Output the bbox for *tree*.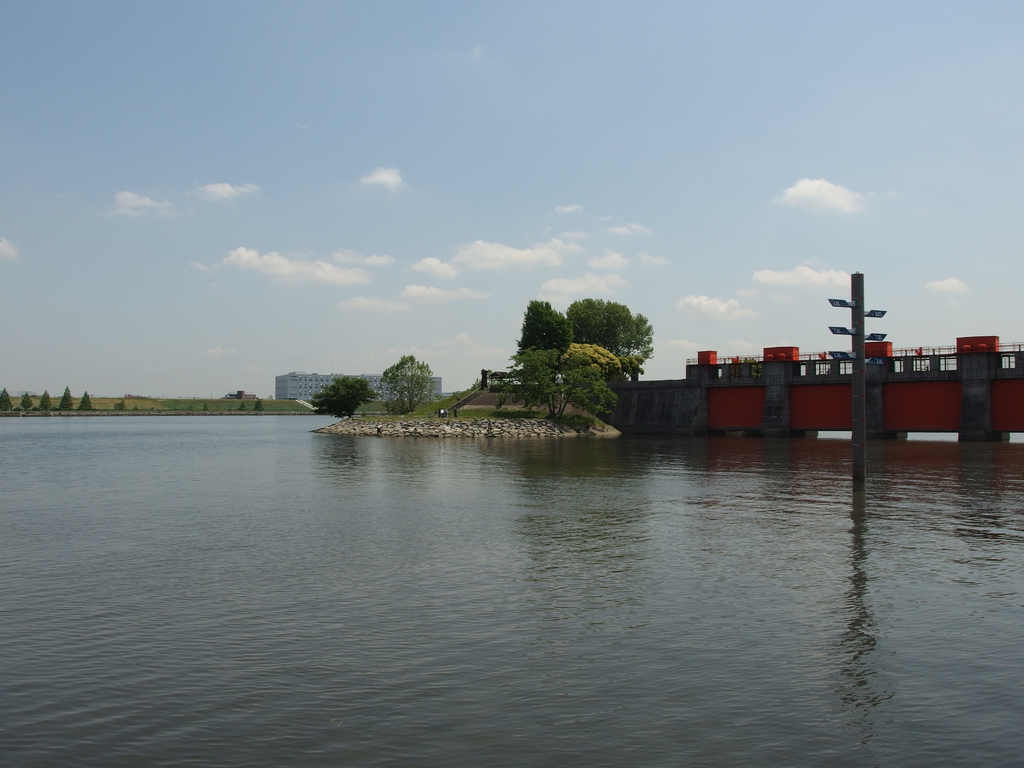
bbox=(0, 388, 12, 415).
